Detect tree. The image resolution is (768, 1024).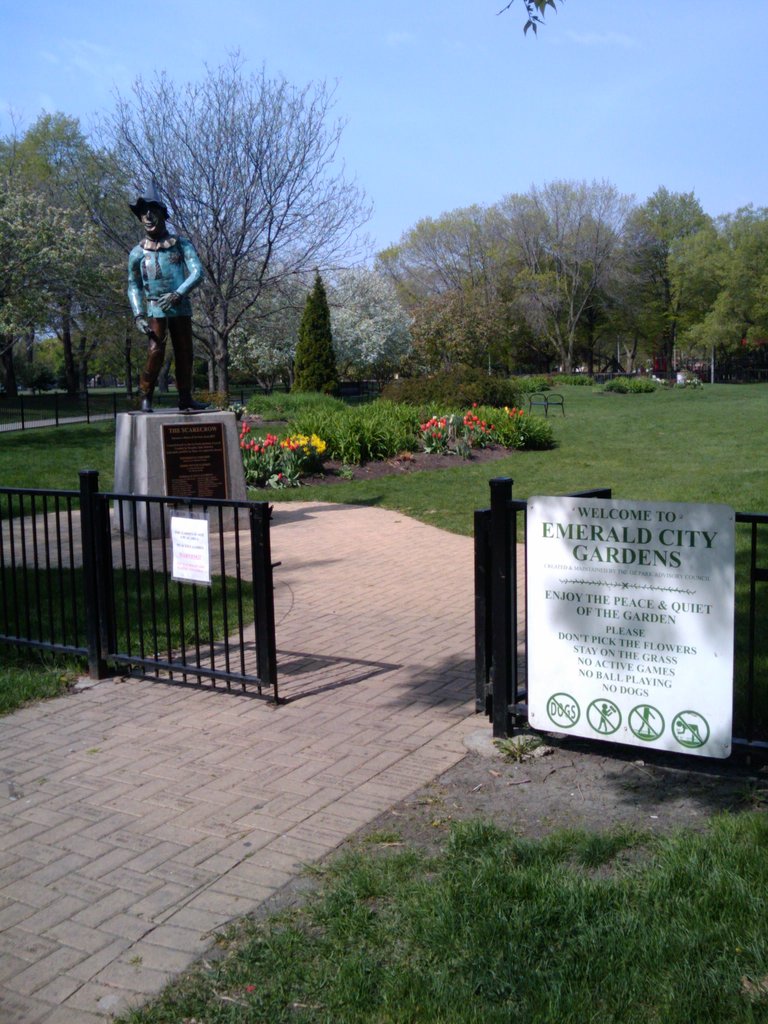
[720,210,767,346].
